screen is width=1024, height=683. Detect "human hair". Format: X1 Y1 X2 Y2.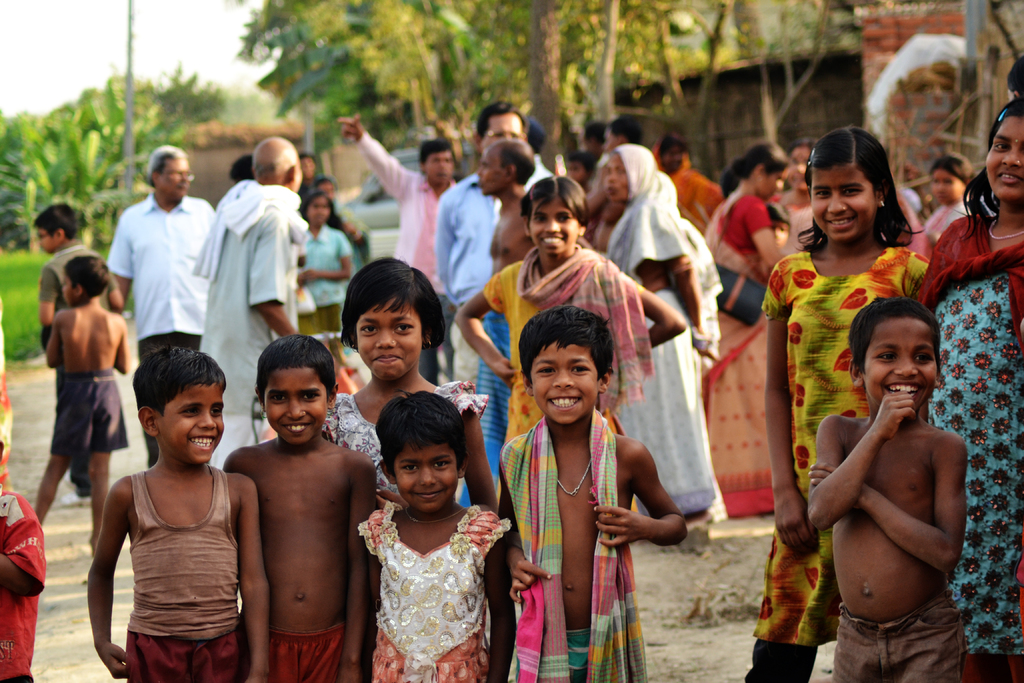
476 101 527 140.
